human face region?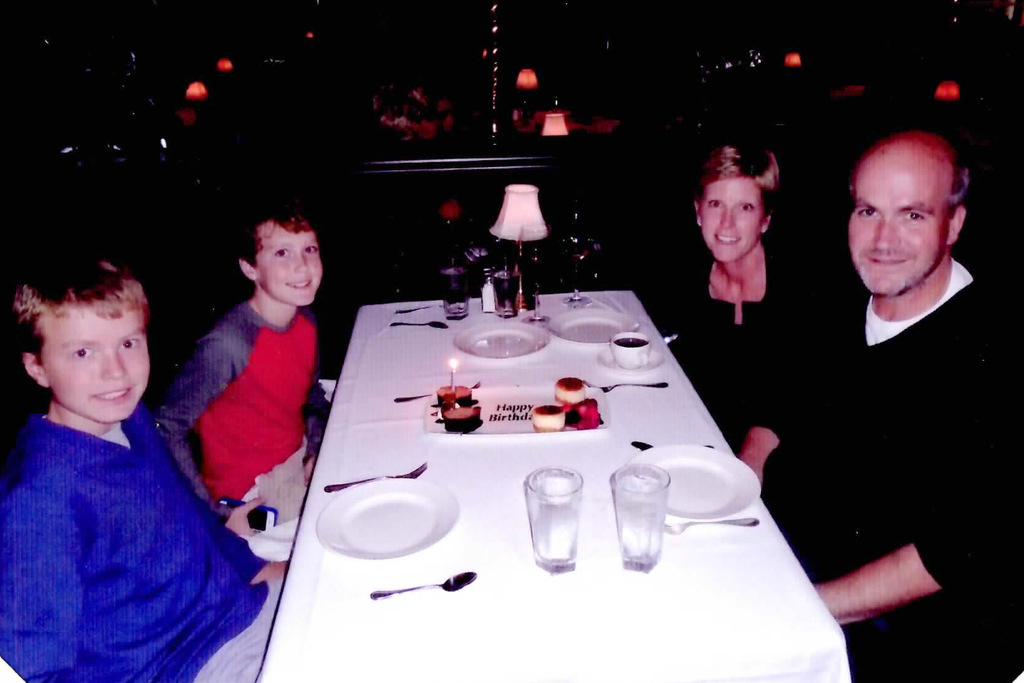
(694,176,762,259)
